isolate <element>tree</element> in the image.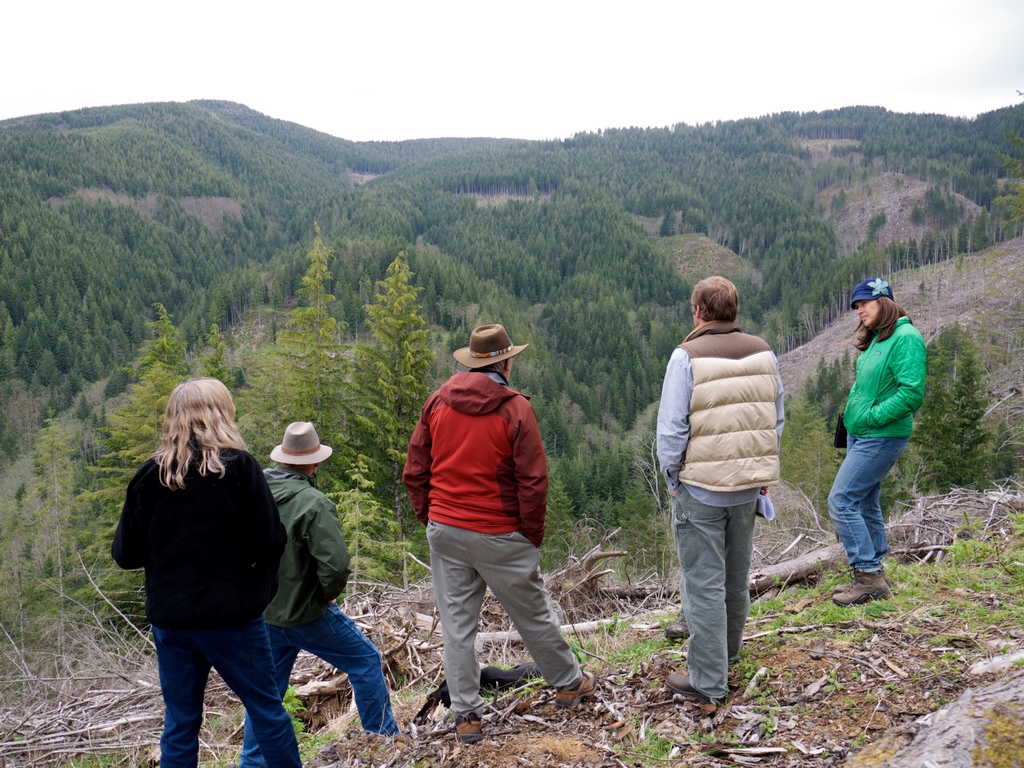
Isolated region: bbox(231, 220, 349, 513).
